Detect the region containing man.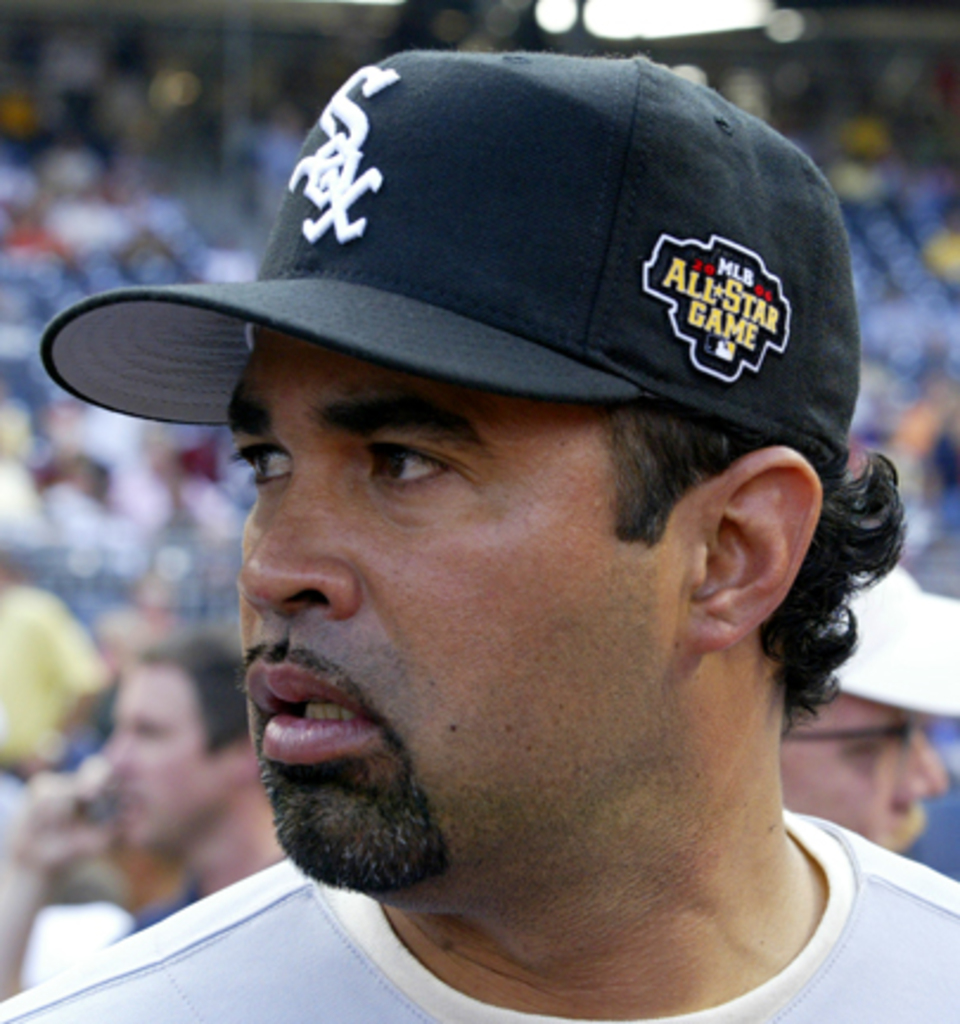
l=0, t=66, r=959, b=1023.
